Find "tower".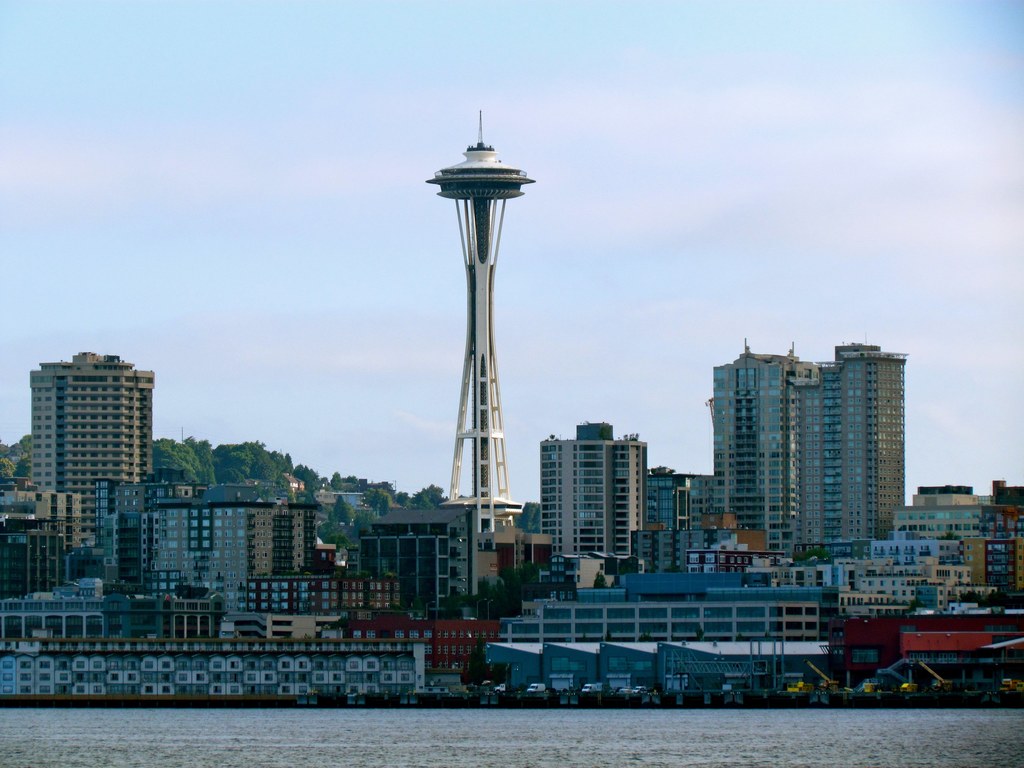
714,347,808,564.
